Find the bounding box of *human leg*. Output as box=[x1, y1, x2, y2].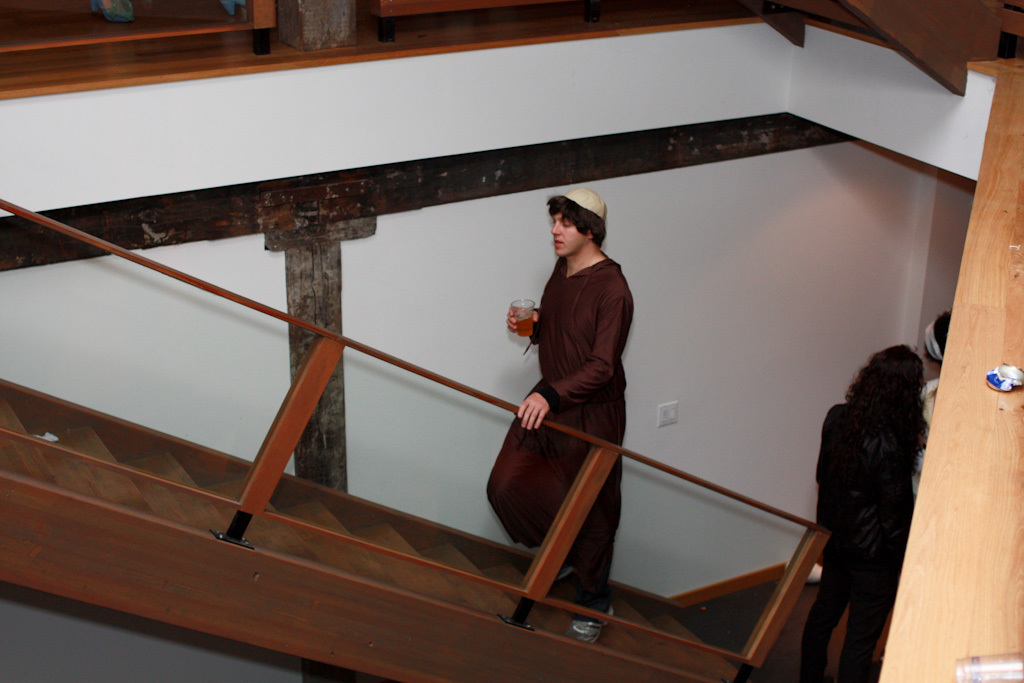
box=[483, 414, 577, 578].
